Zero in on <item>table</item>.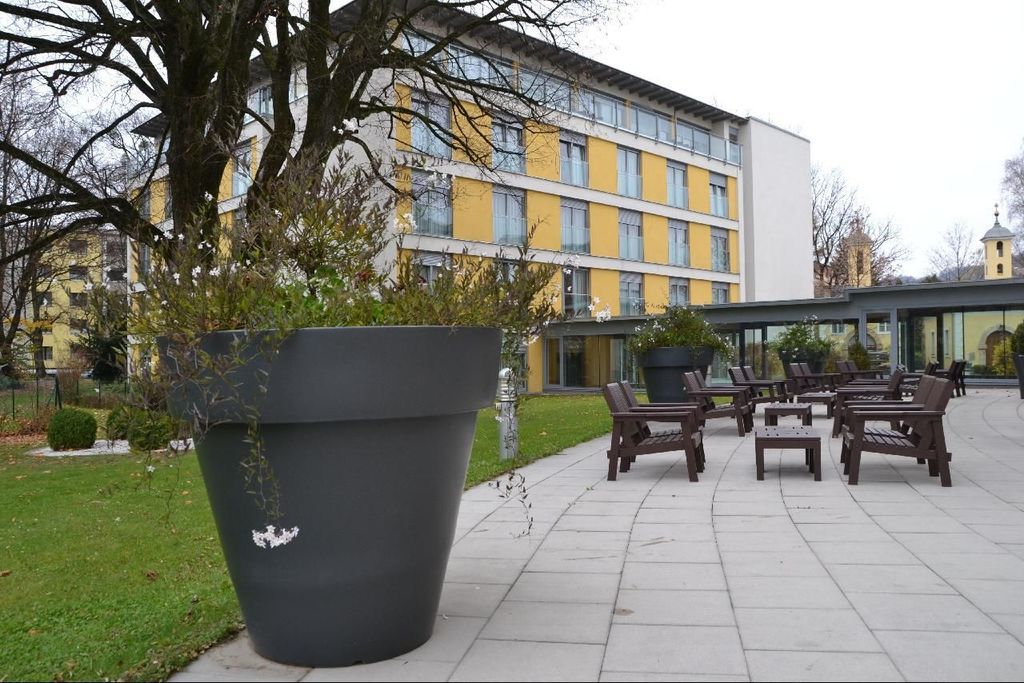
Zeroed in: box=[767, 405, 811, 425].
